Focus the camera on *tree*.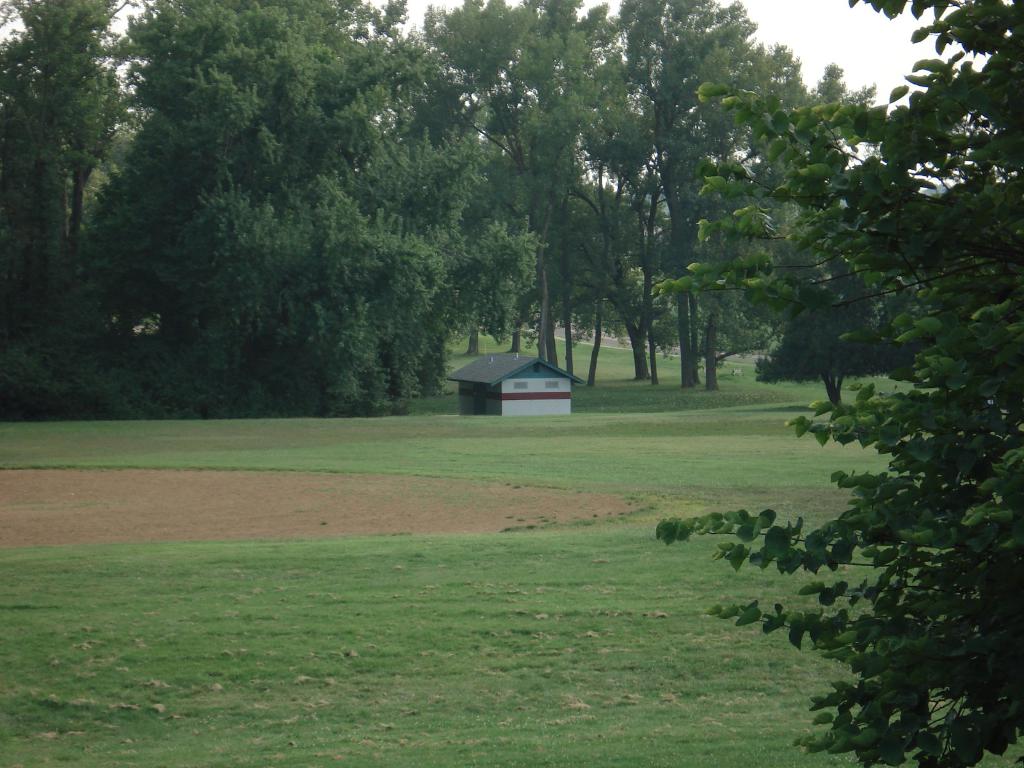
Focus region: bbox=(415, 0, 549, 248).
